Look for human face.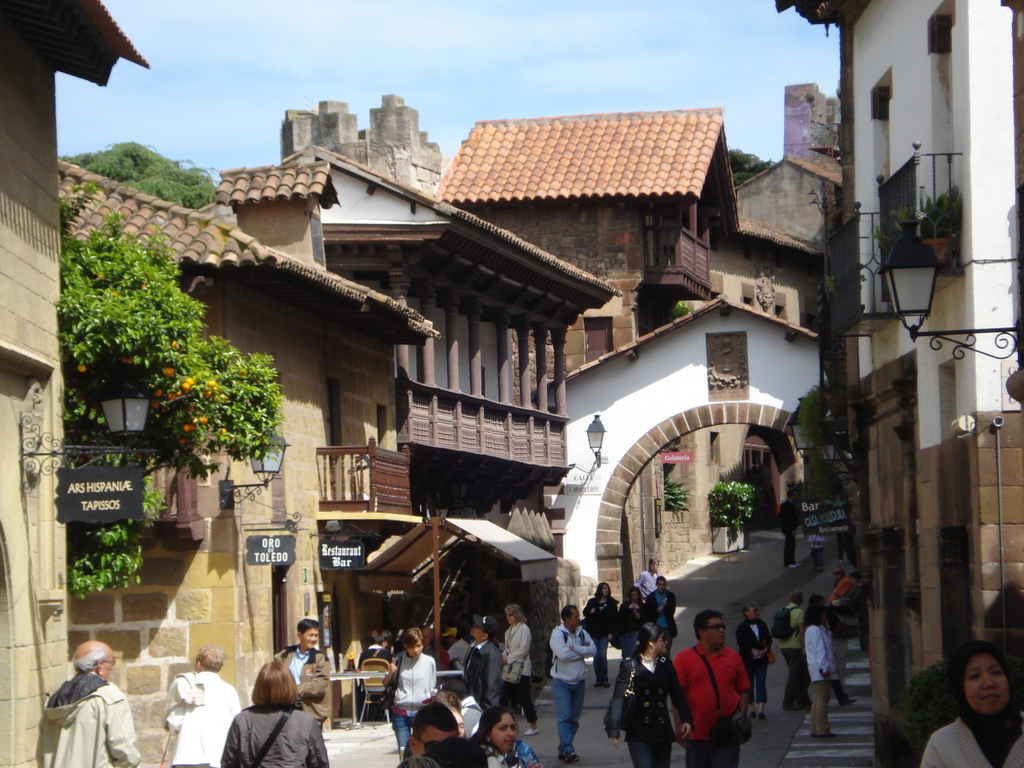
Found: region(749, 605, 759, 620).
